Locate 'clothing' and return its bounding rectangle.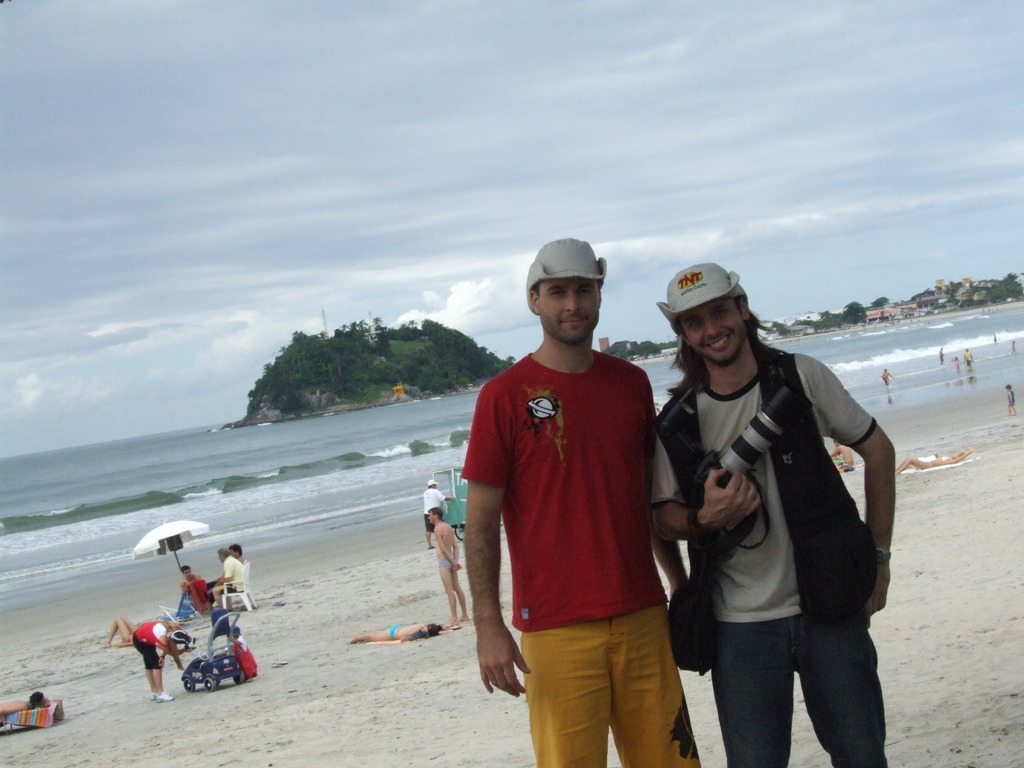
{"left": 385, "top": 617, "right": 402, "bottom": 641}.
